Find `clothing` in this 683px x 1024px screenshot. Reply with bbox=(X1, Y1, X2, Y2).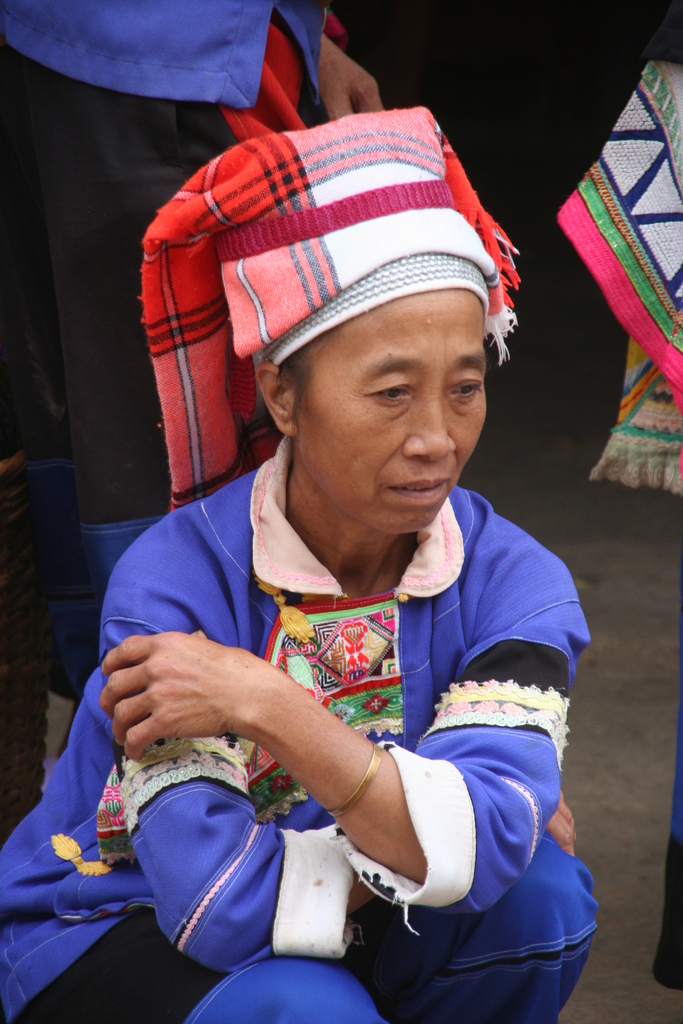
bbox=(0, 421, 596, 1023).
